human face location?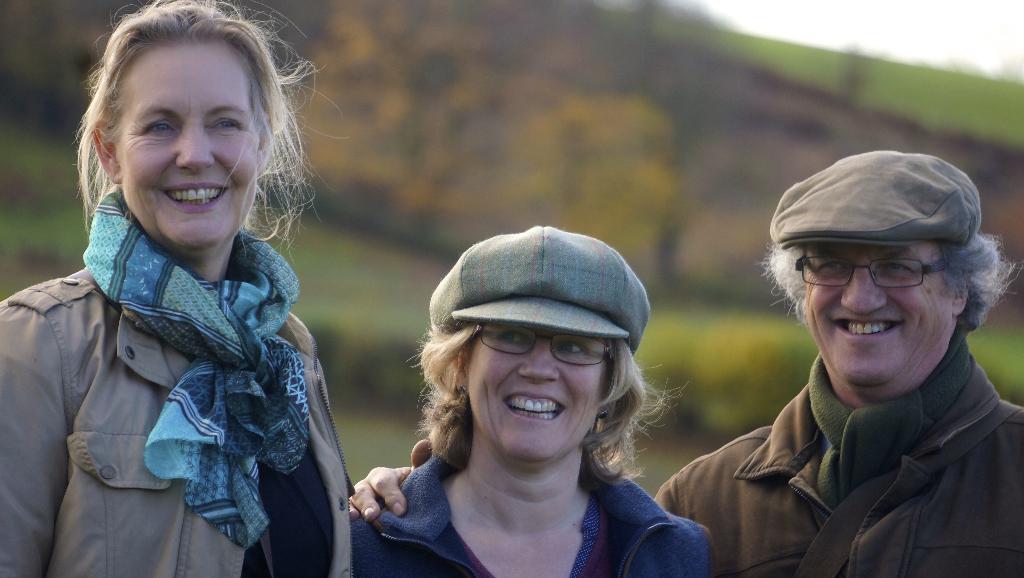
[806,236,951,389]
